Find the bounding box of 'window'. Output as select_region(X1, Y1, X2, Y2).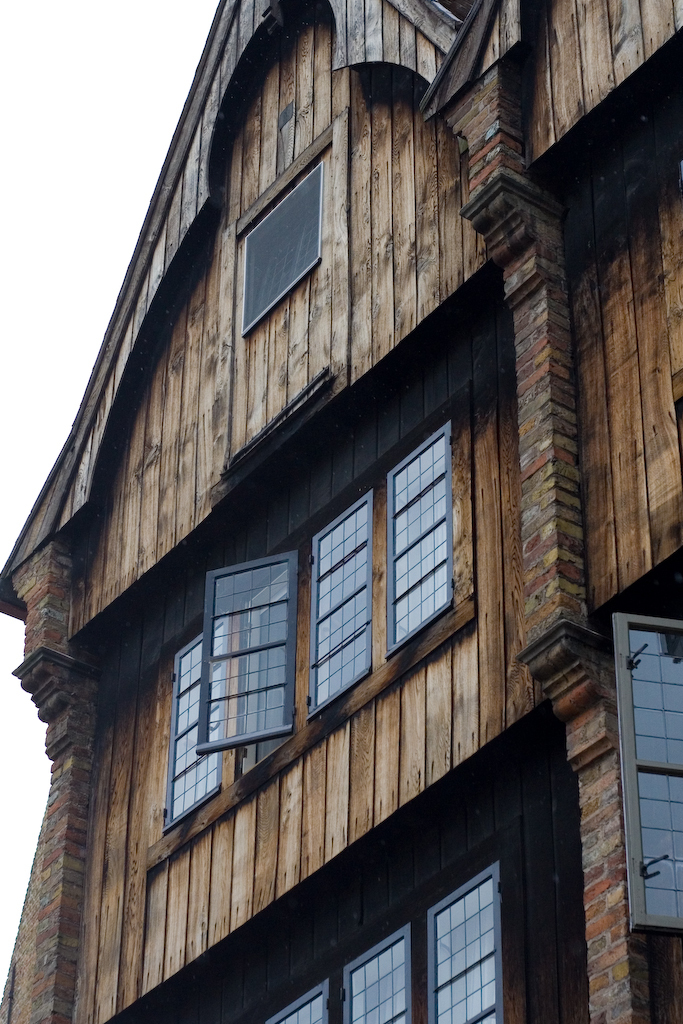
select_region(260, 977, 326, 1023).
